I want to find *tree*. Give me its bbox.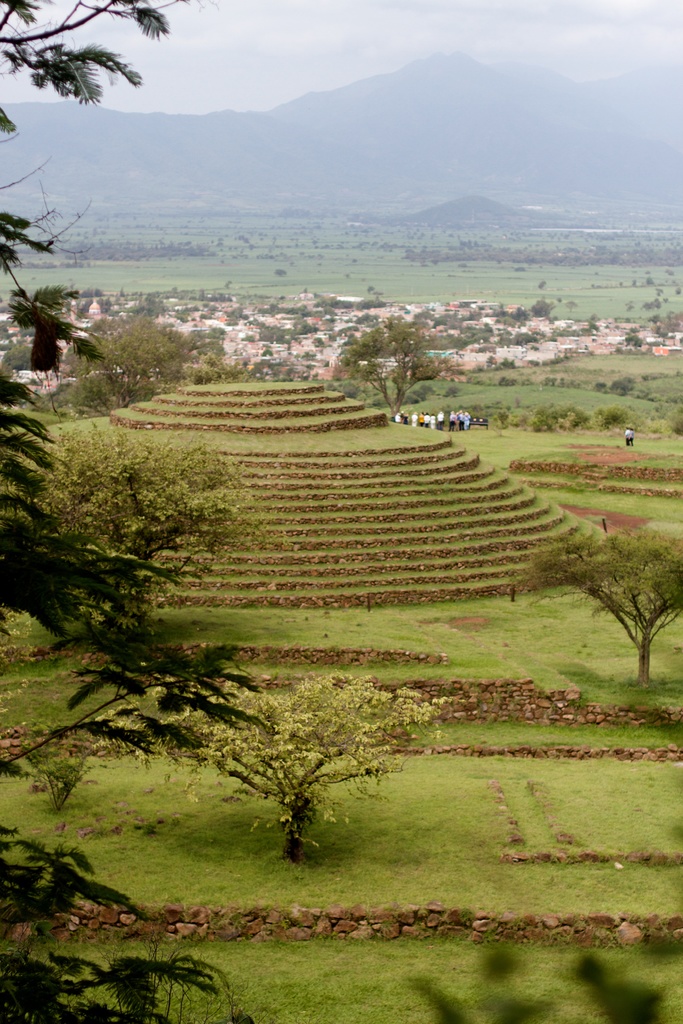
<box>526,530,680,684</box>.
